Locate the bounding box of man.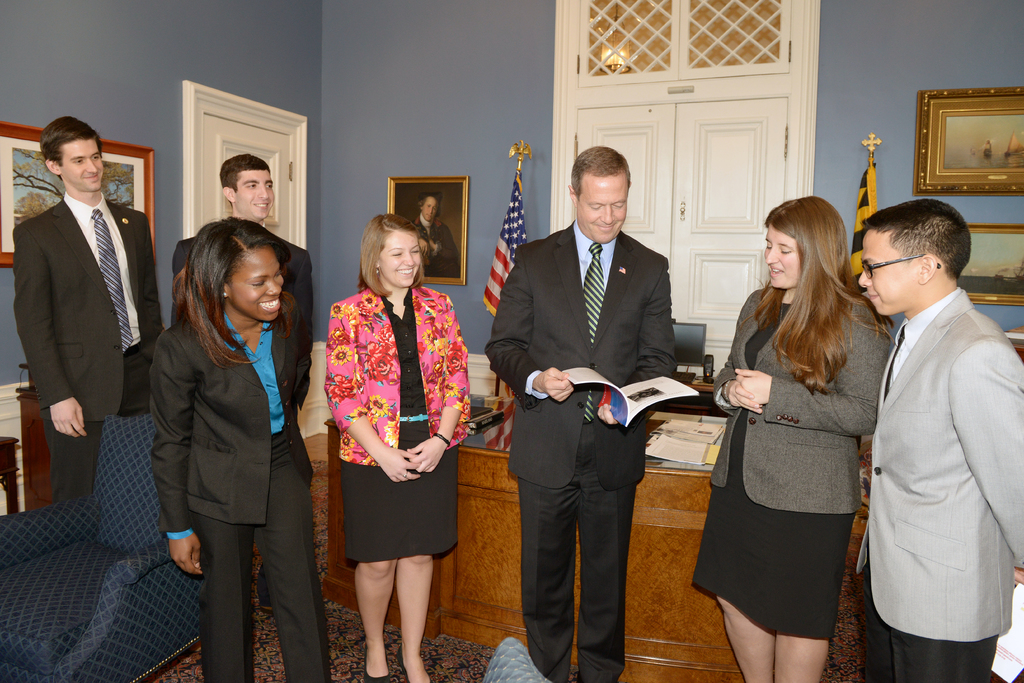
Bounding box: detection(172, 153, 320, 413).
